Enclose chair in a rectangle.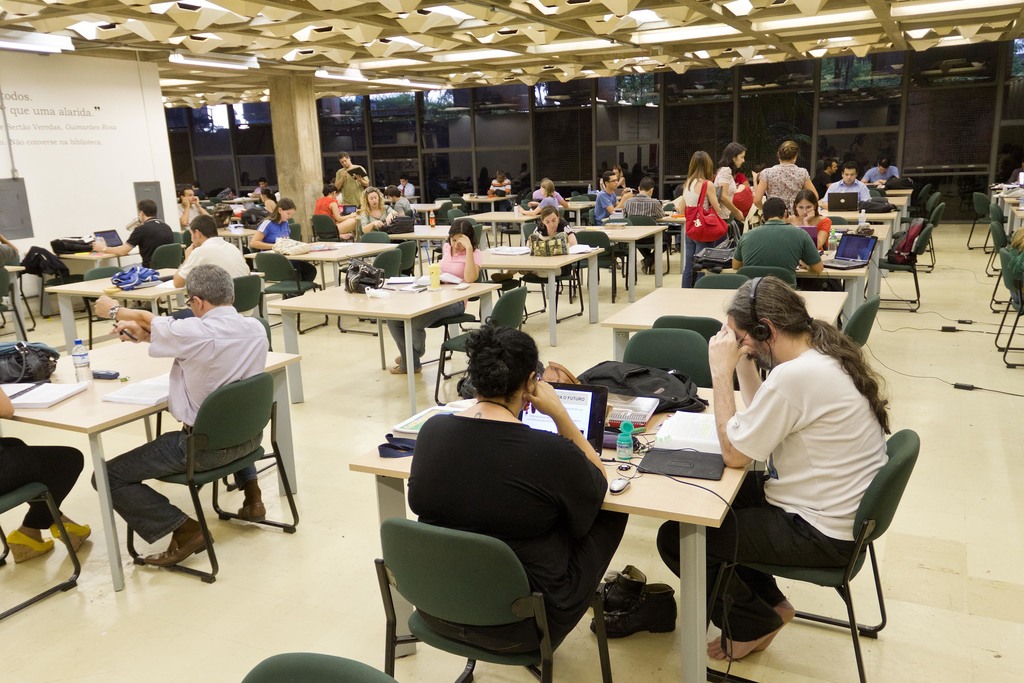
[x1=858, y1=226, x2=931, y2=309].
